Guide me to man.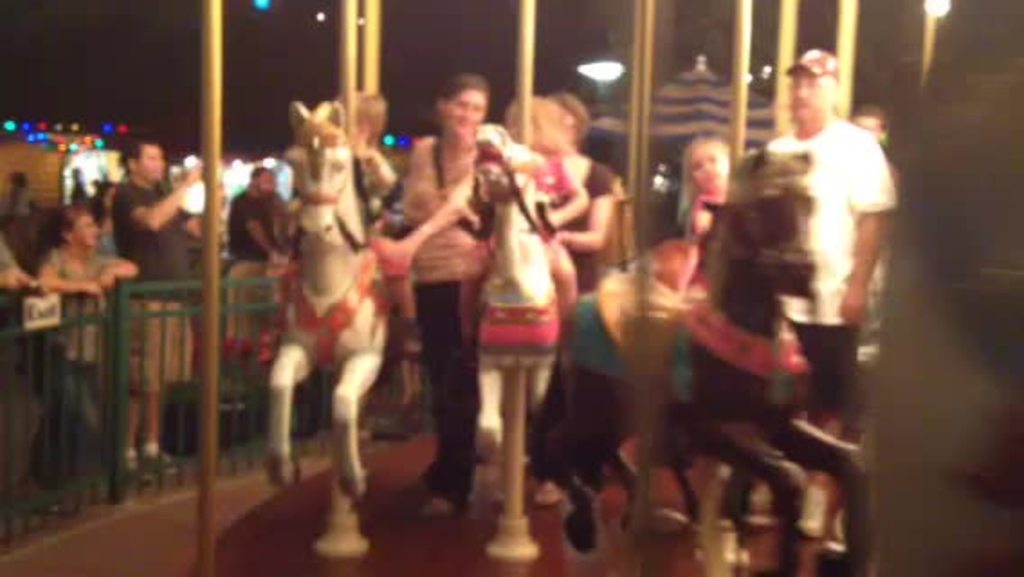
Guidance: [752,58,910,402].
